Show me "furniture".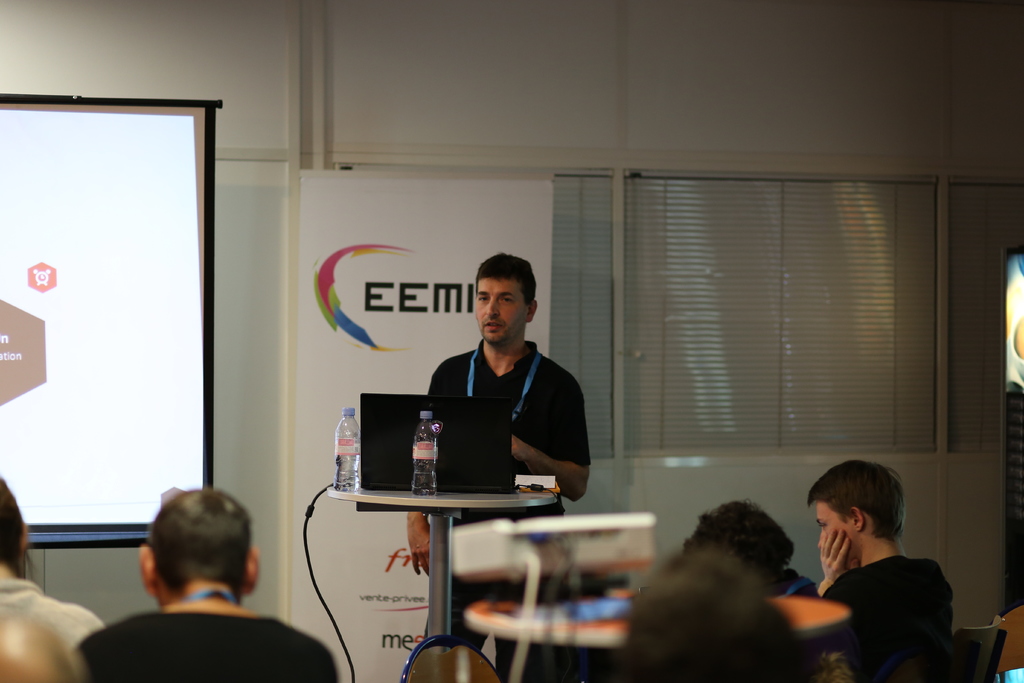
"furniture" is here: box(398, 636, 506, 682).
